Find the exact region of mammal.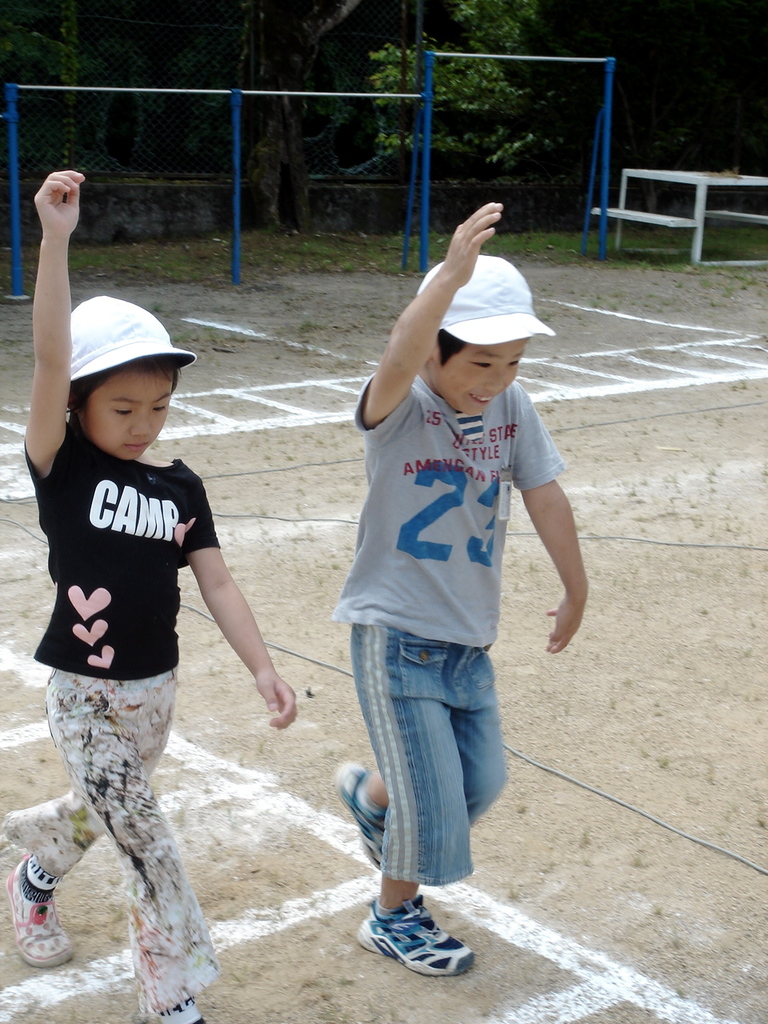
Exact region: Rect(330, 203, 590, 979).
